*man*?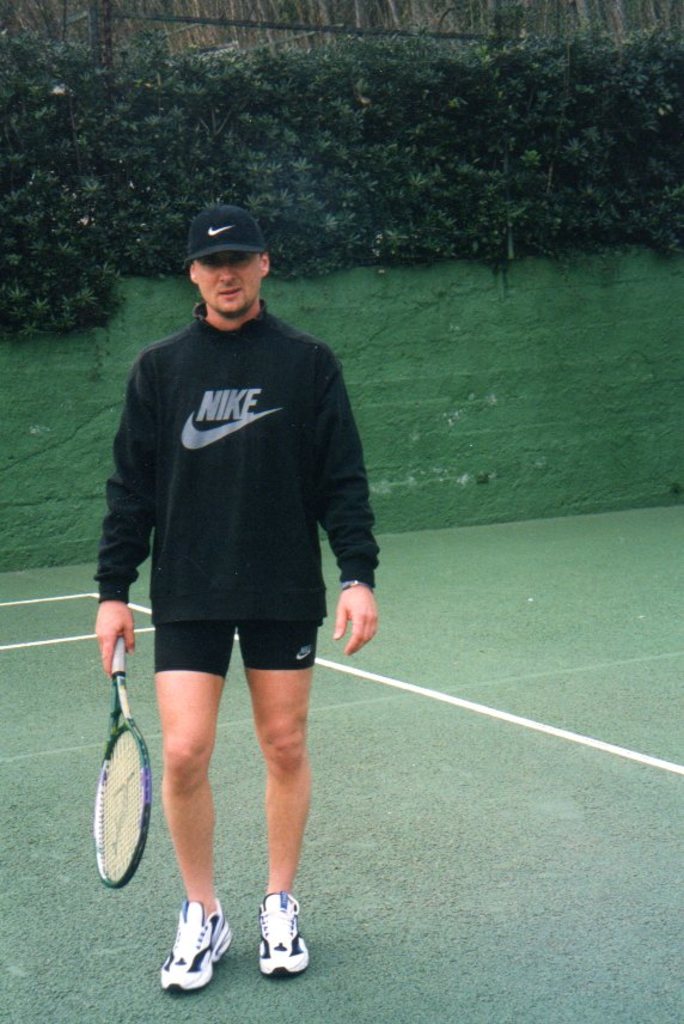
locate(88, 194, 386, 939)
